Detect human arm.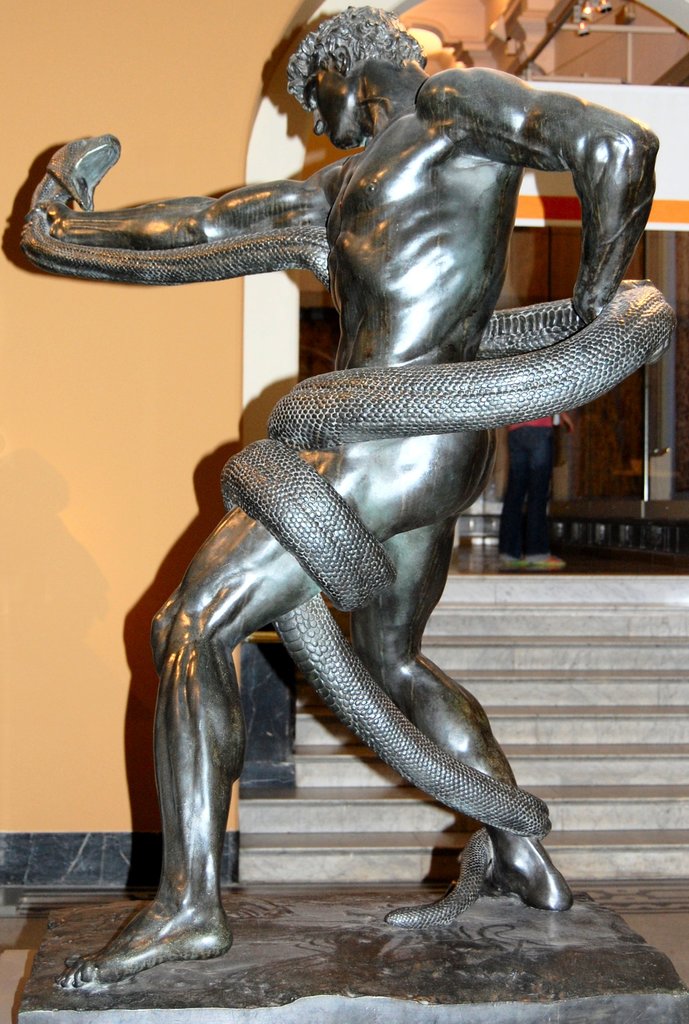
Detected at <region>20, 193, 321, 273</region>.
